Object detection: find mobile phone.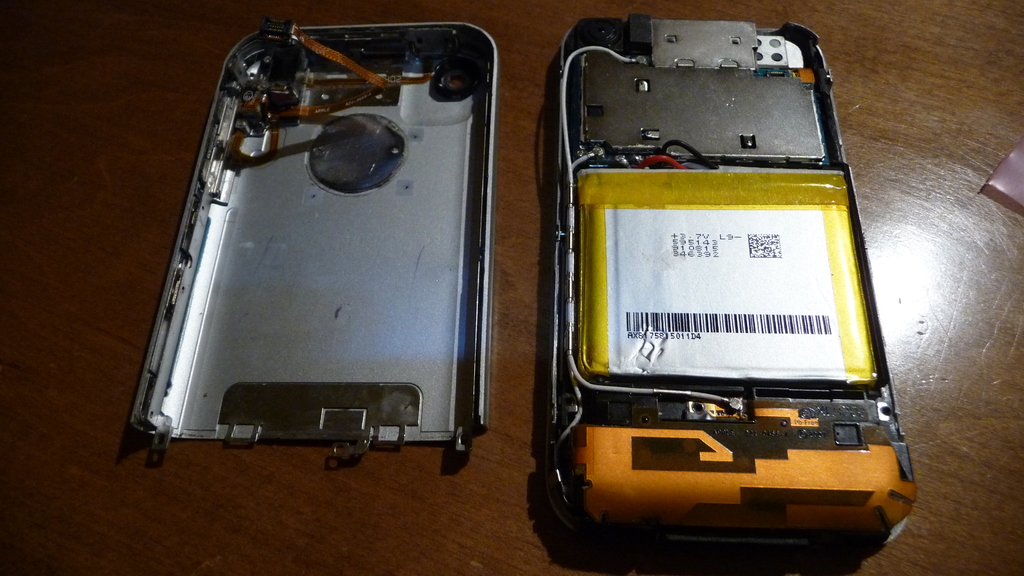
{"x1": 548, "y1": 12, "x2": 884, "y2": 575}.
